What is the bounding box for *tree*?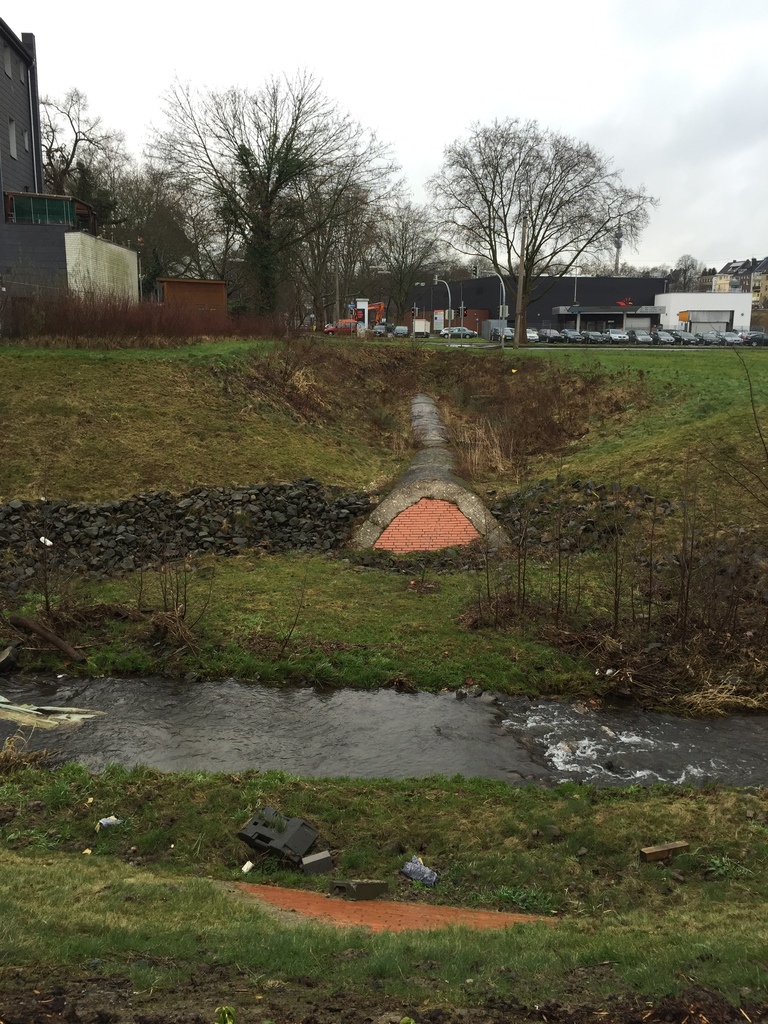
detection(26, 84, 122, 210).
